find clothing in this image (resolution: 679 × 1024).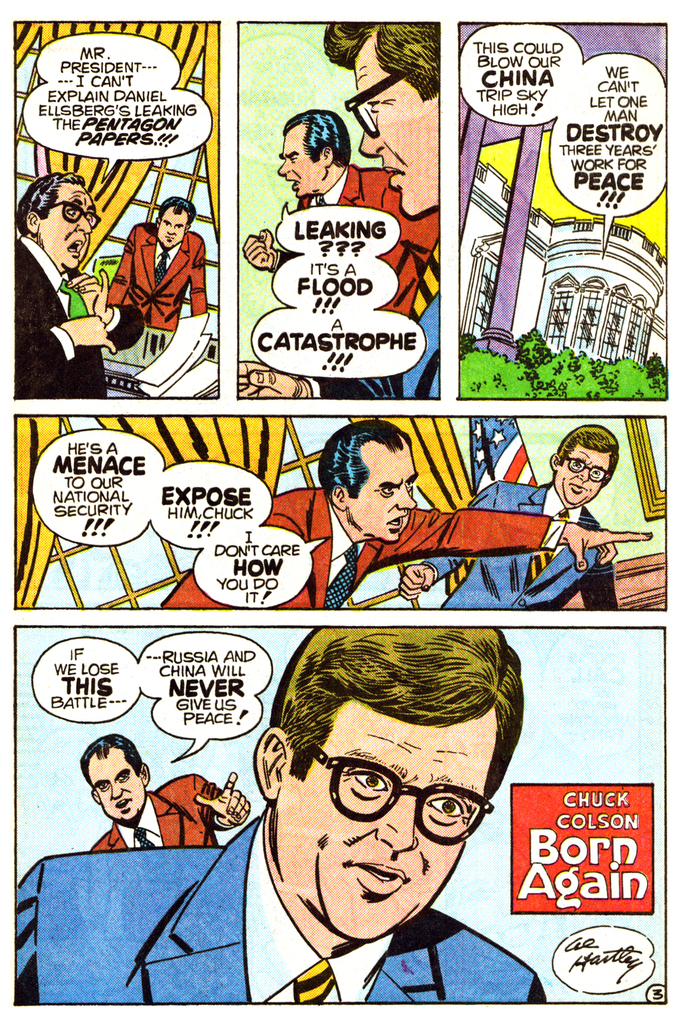
(x1=93, y1=762, x2=280, y2=893).
